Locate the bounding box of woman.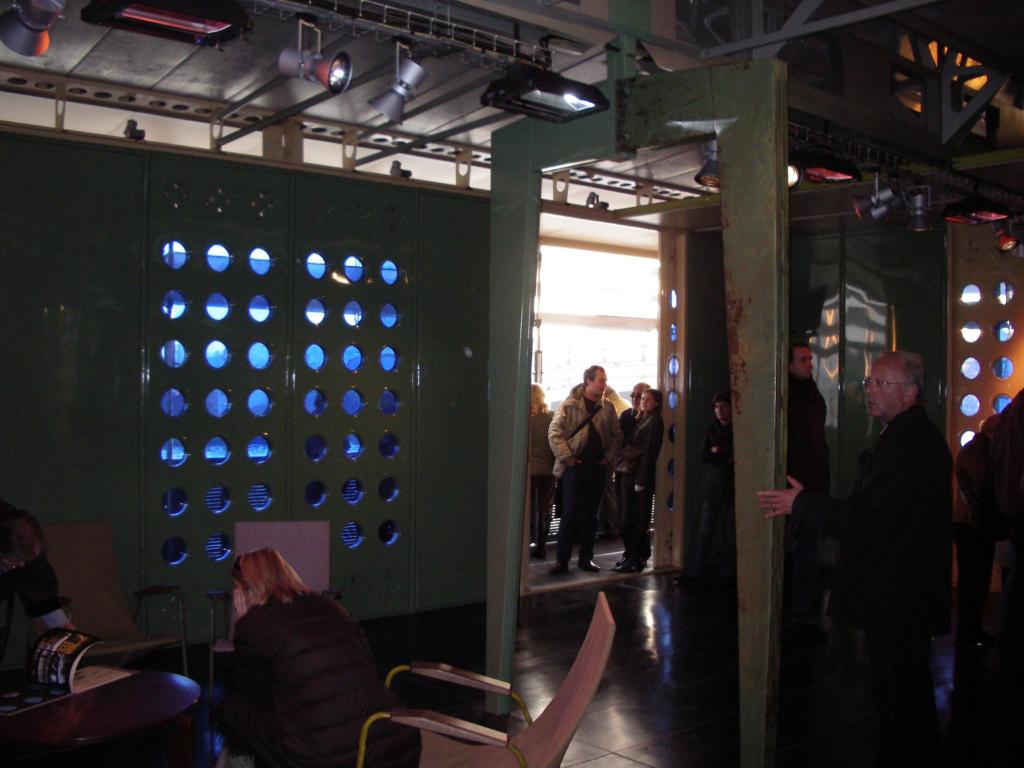
Bounding box: {"left": 529, "top": 381, "right": 555, "bottom": 556}.
